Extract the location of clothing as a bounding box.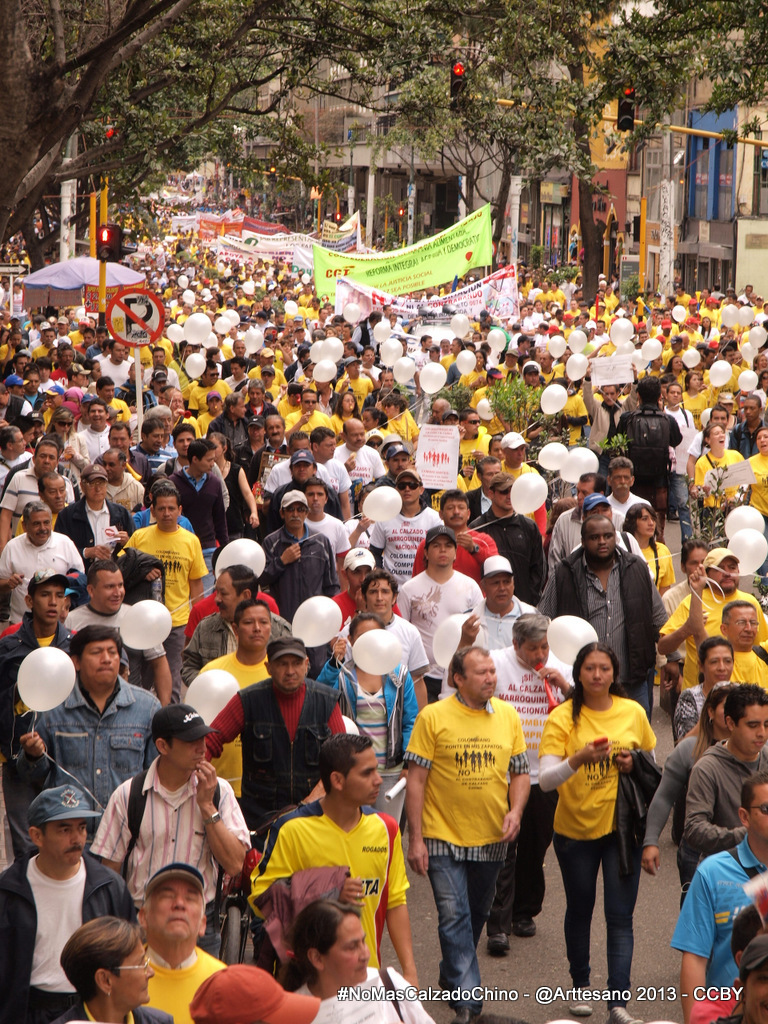
(x1=117, y1=526, x2=198, y2=606).
